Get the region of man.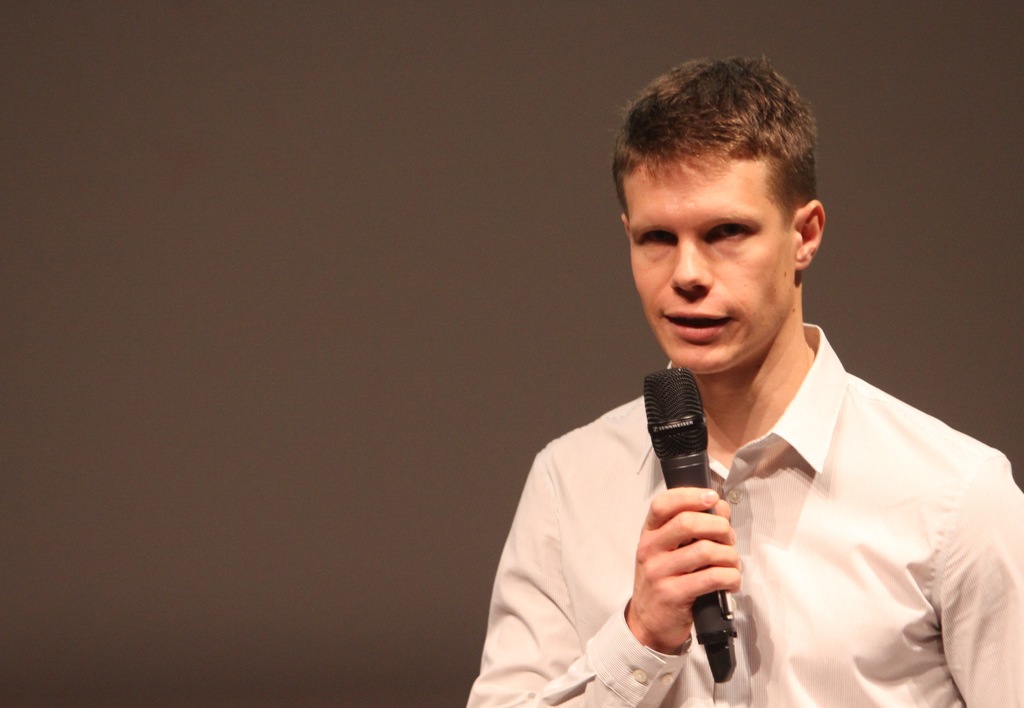
[x1=454, y1=43, x2=1023, y2=707].
